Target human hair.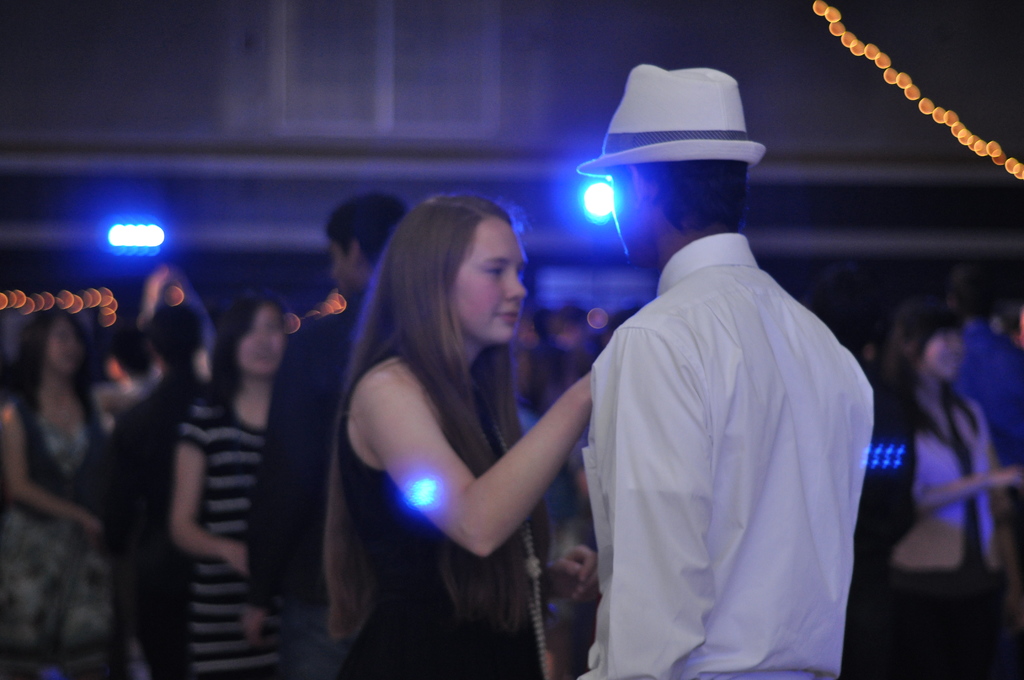
Target region: bbox=(945, 265, 988, 316).
